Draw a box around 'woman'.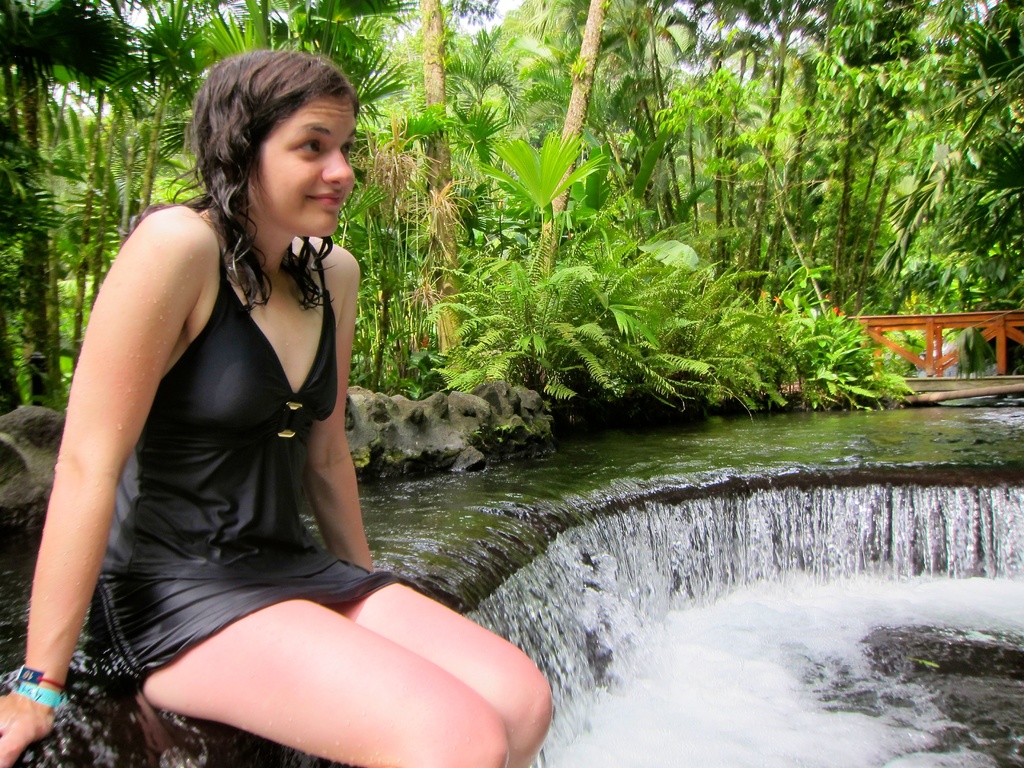
bbox=(42, 47, 477, 765).
